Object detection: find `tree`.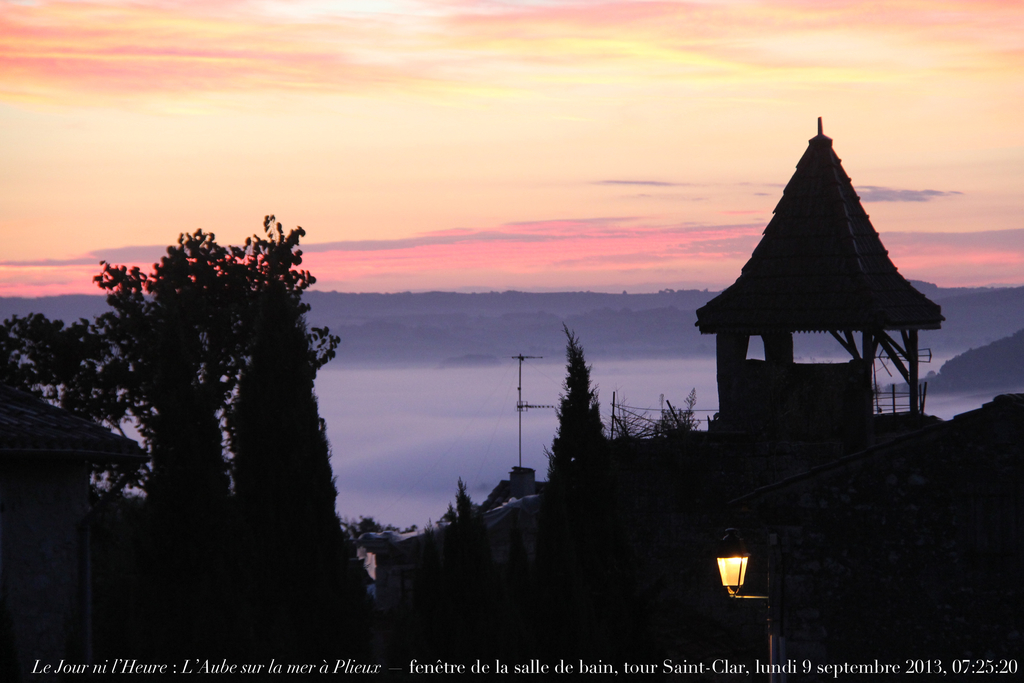
box(148, 195, 431, 682).
